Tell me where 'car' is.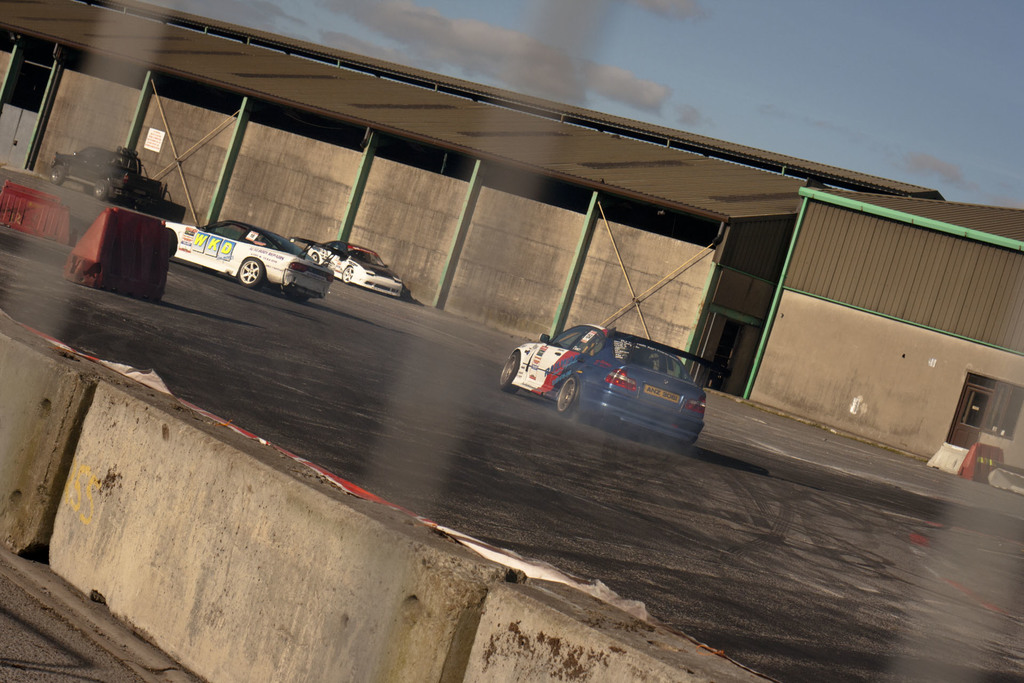
'car' is at Rect(163, 213, 339, 291).
